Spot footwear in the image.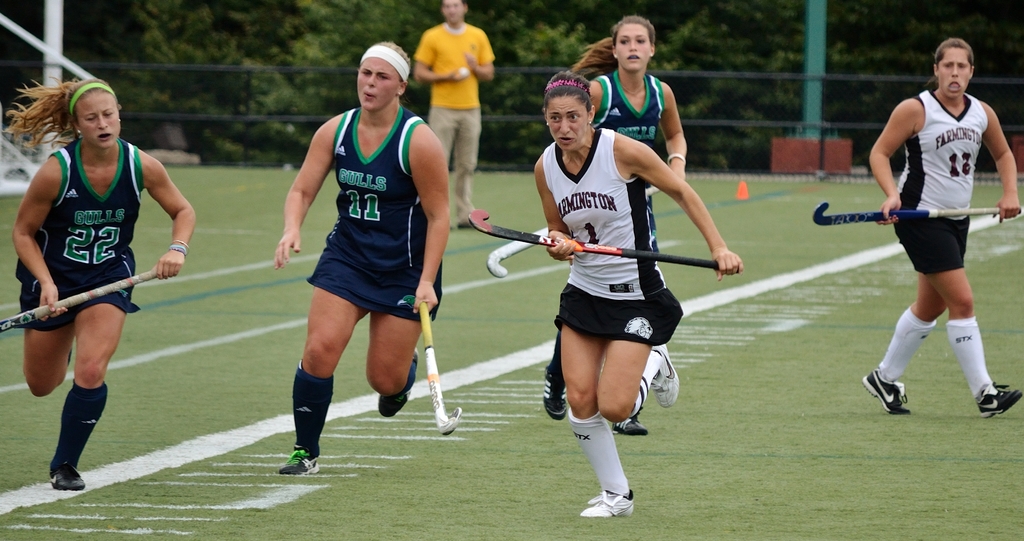
footwear found at (x1=577, y1=491, x2=636, y2=517).
